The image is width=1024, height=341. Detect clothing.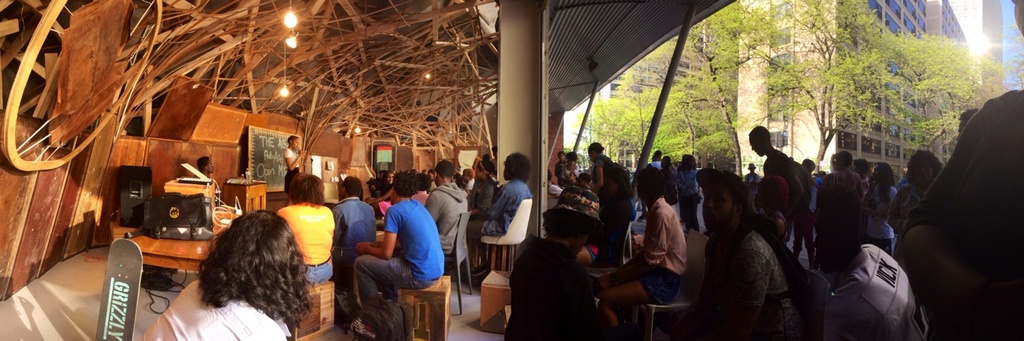
Detection: [468,180,493,212].
